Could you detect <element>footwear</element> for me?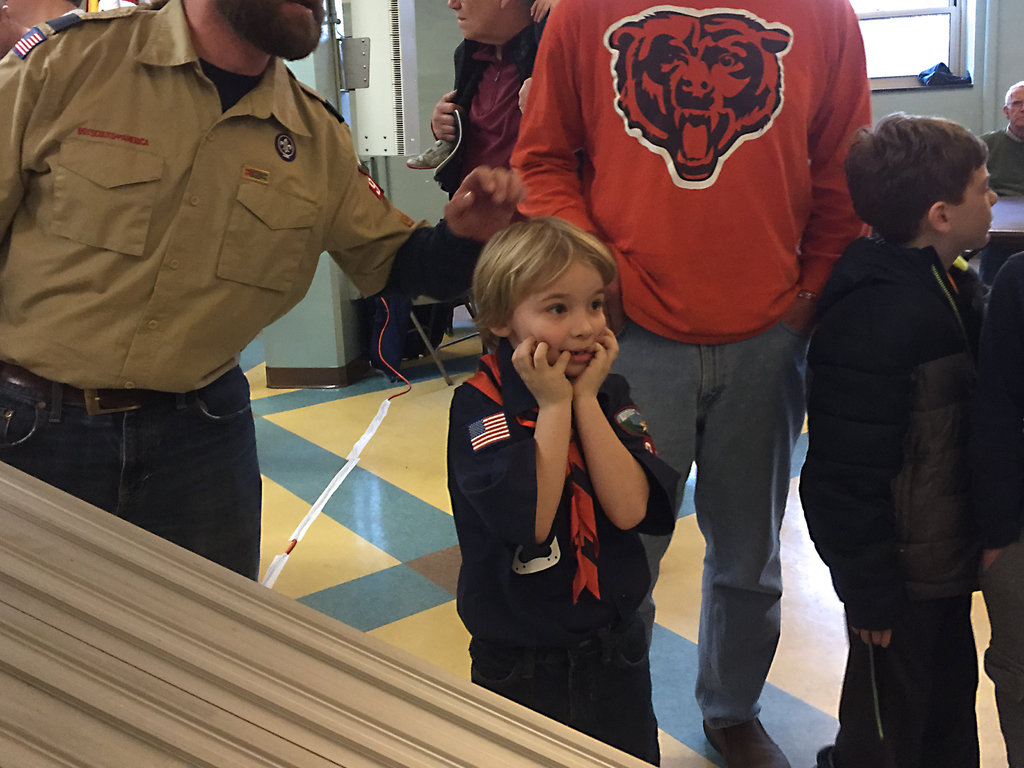
Detection result: region(702, 716, 790, 767).
